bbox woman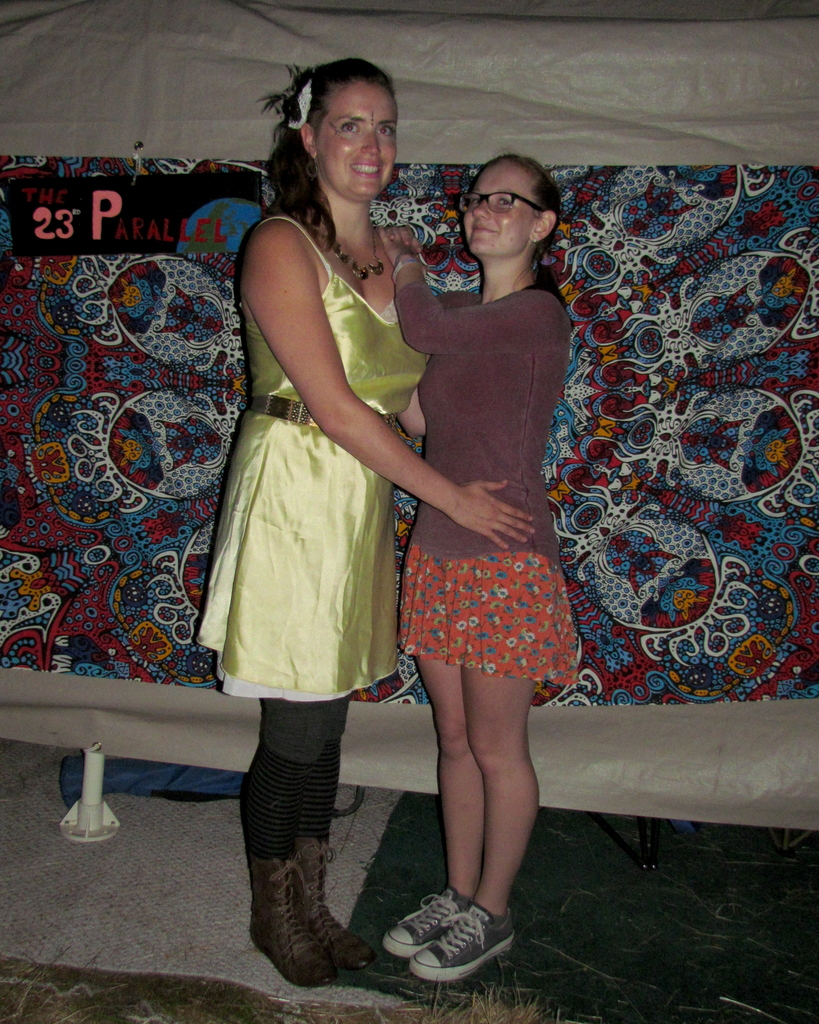
(x1=188, y1=51, x2=531, y2=998)
